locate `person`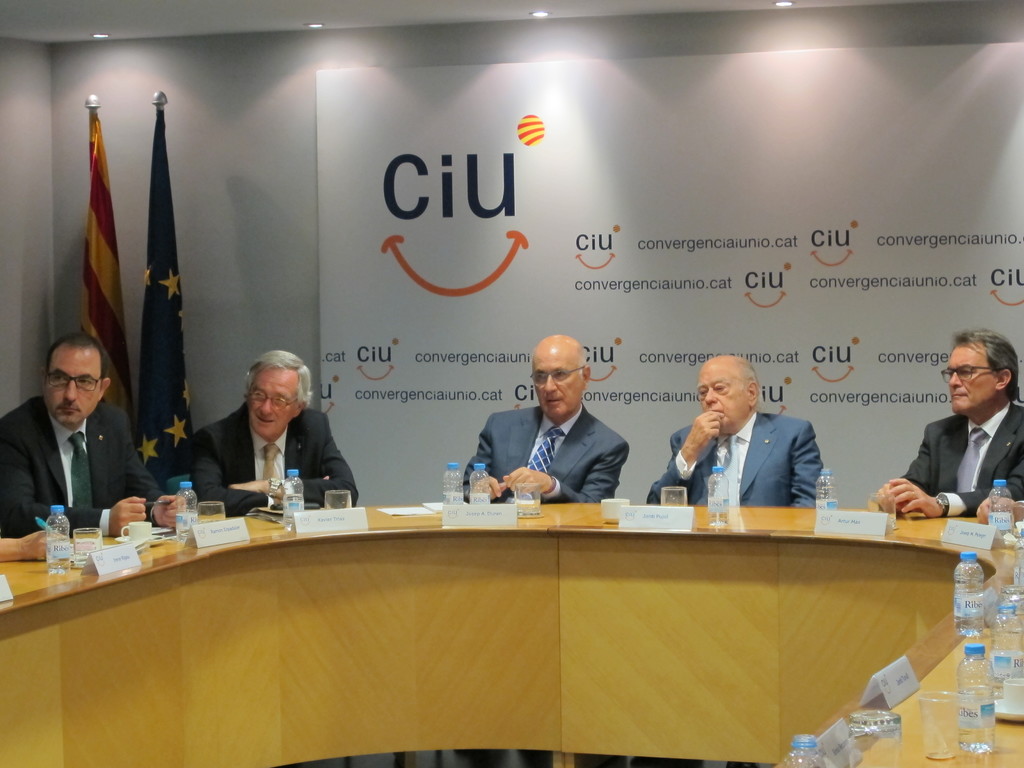
(867, 332, 1023, 520)
